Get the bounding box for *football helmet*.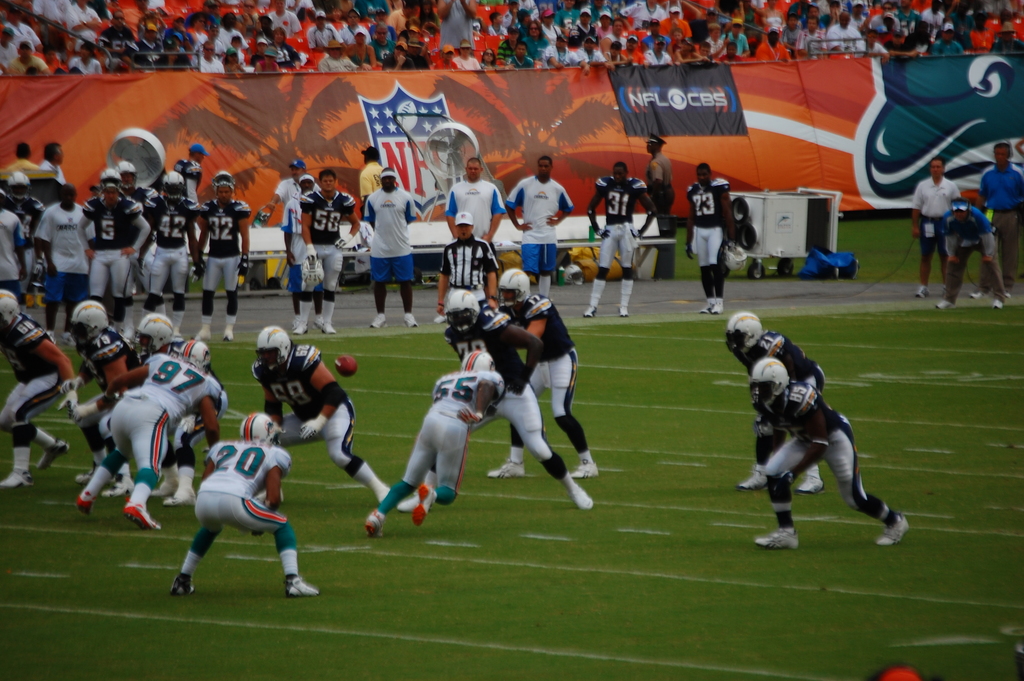
{"x1": 212, "y1": 171, "x2": 235, "y2": 205}.
